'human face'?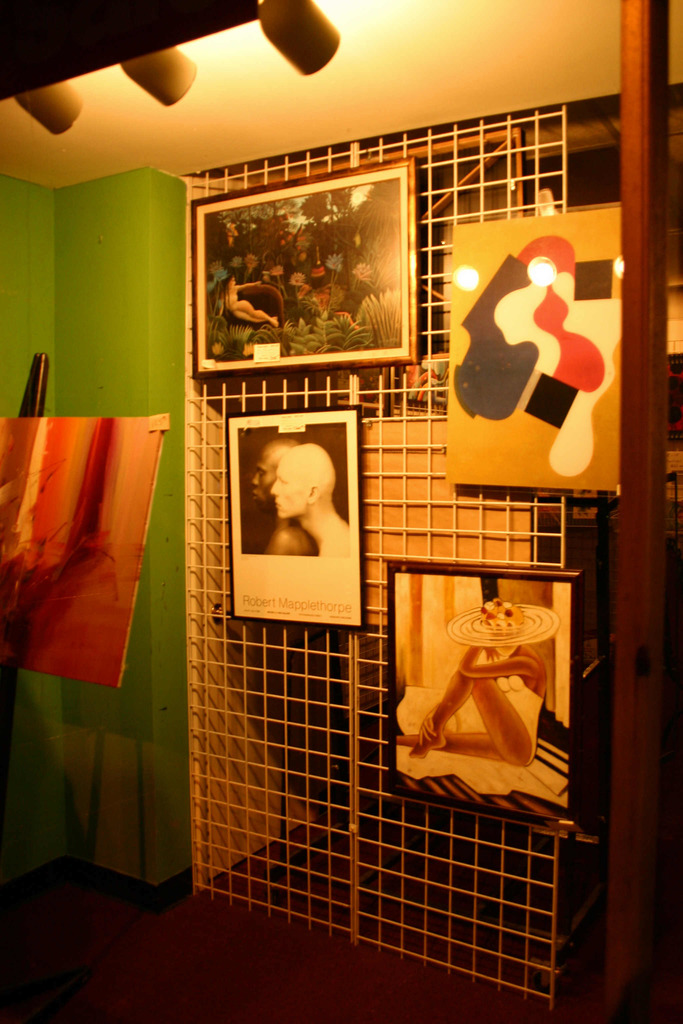
x1=274, y1=452, x2=343, y2=517
